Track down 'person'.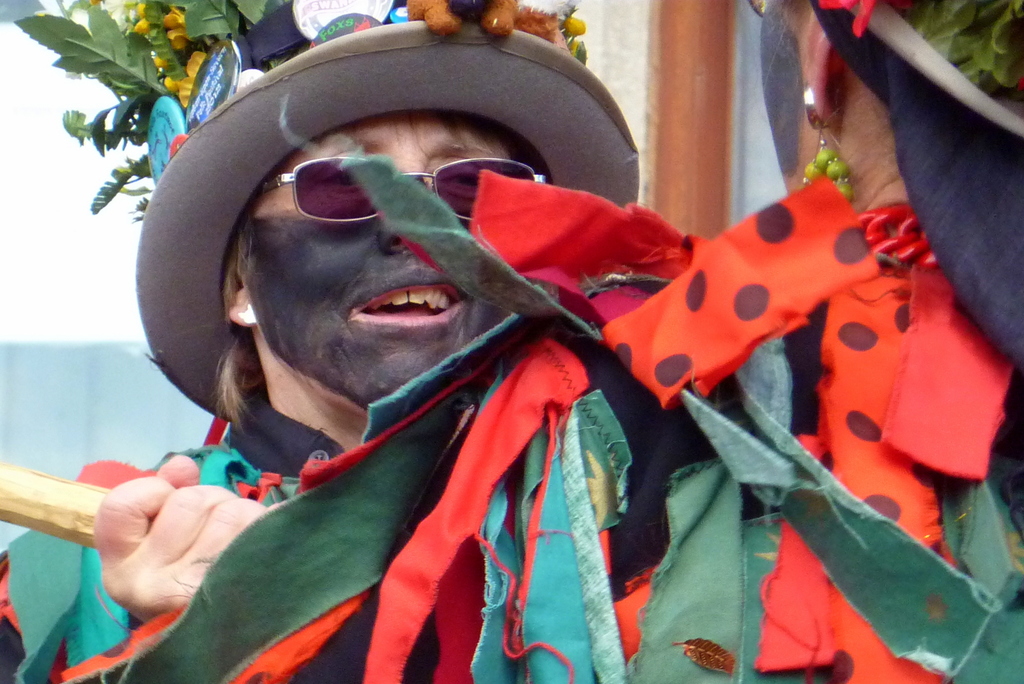
Tracked to bbox(115, 0, 1023, 683).
